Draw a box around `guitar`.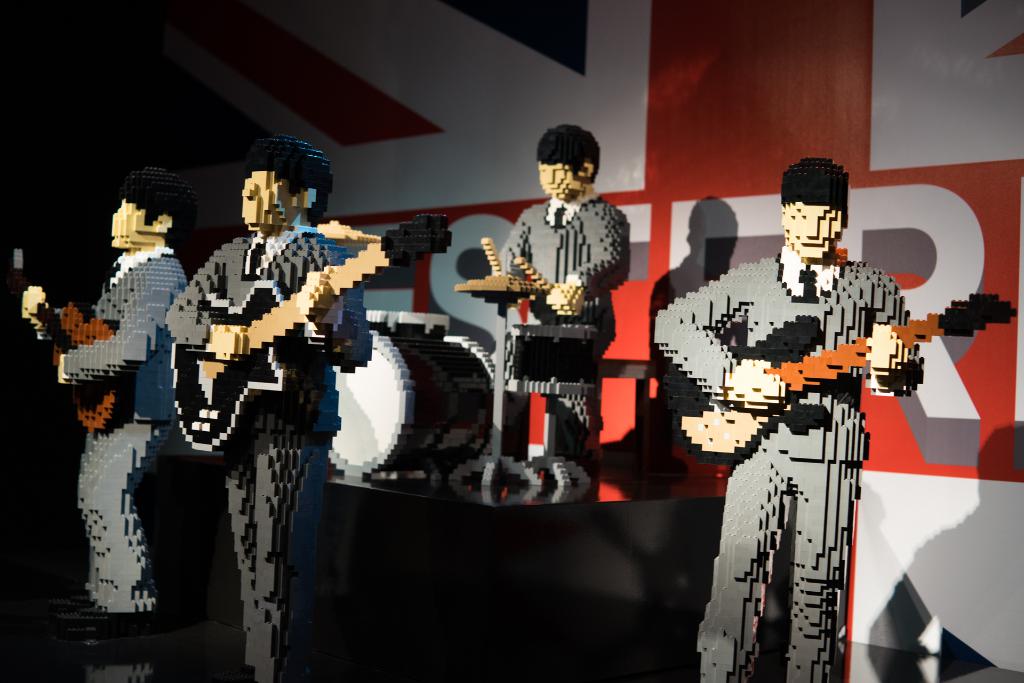
x1=172 y1=211 x2=452 y2=449.
